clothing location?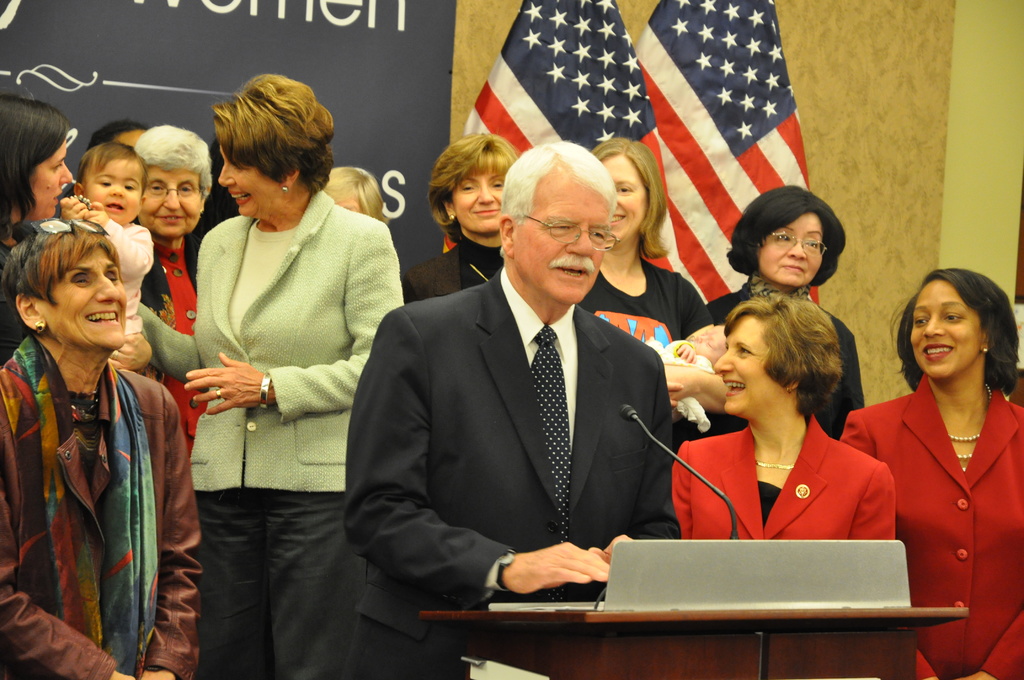
bbox=[76, 213, 145, 334]
